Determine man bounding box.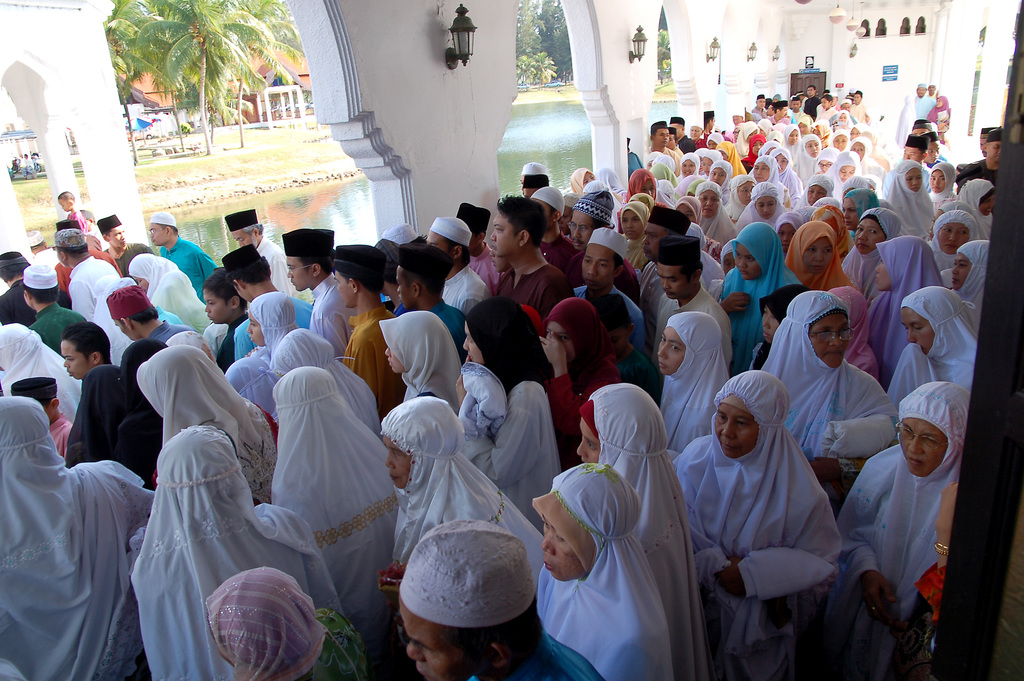
Determined: <box>484,189,580,324</box>.
